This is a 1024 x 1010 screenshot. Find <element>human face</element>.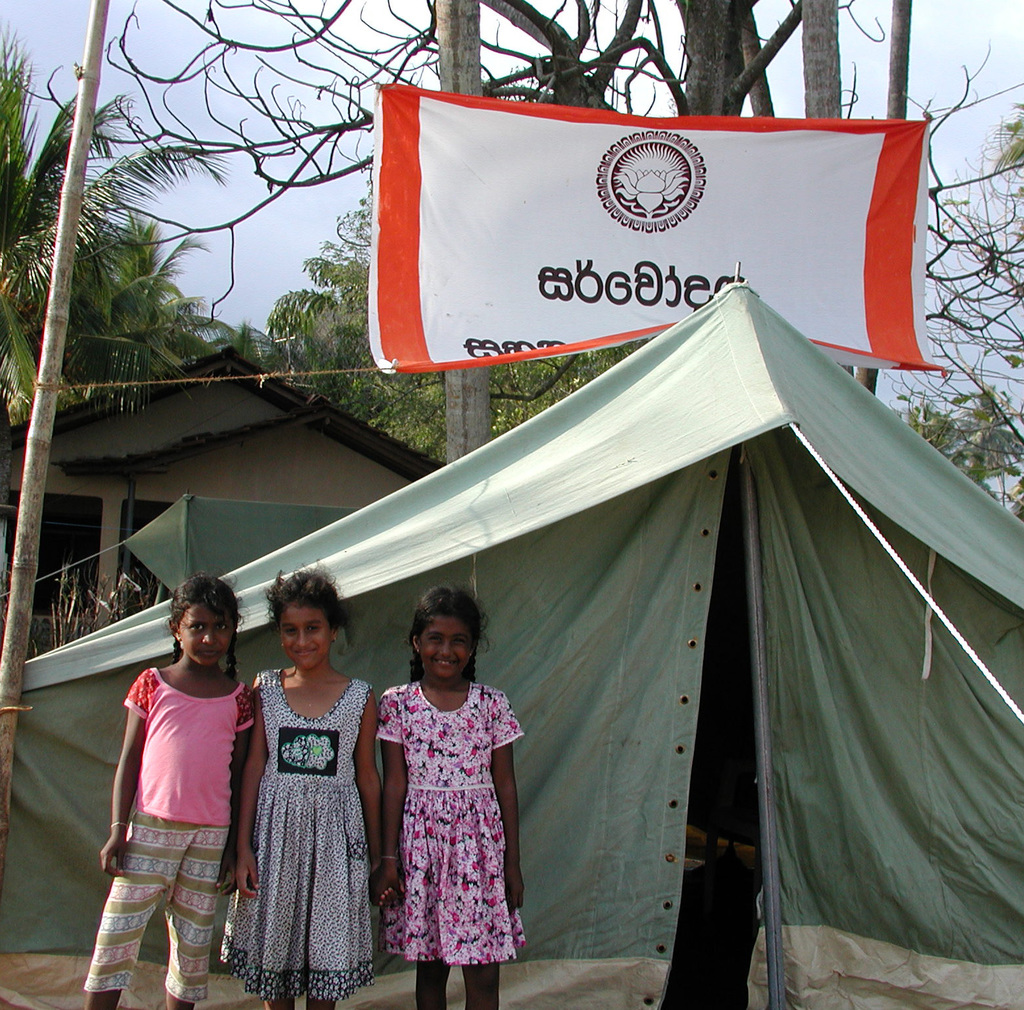
Bounding box: (421, 615, 470, 677).
